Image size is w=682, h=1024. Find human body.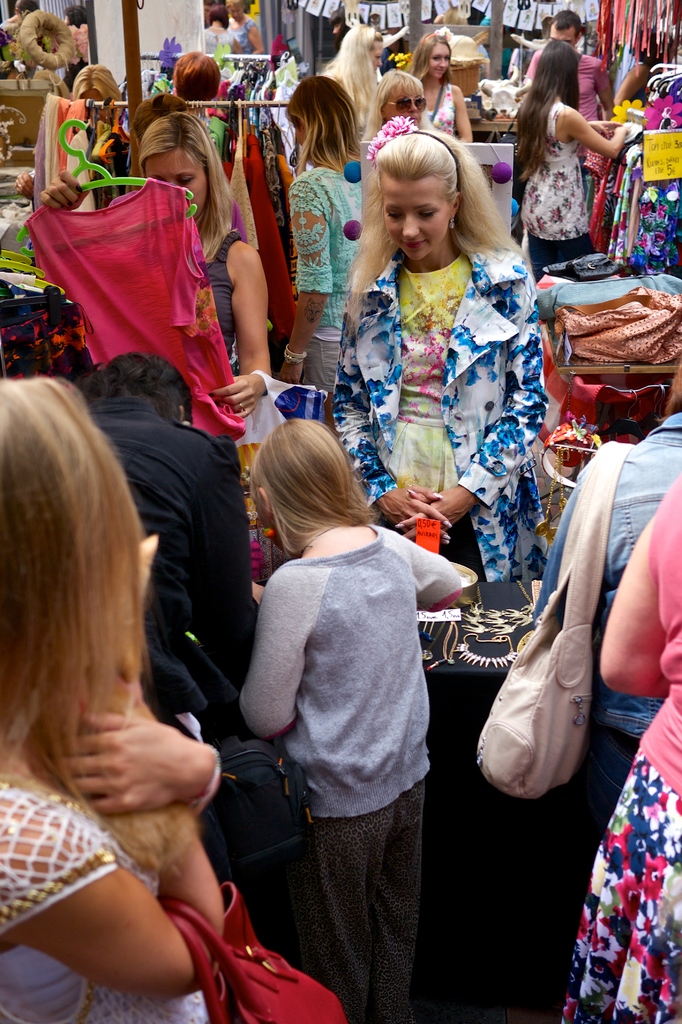
284 147 365 404.
